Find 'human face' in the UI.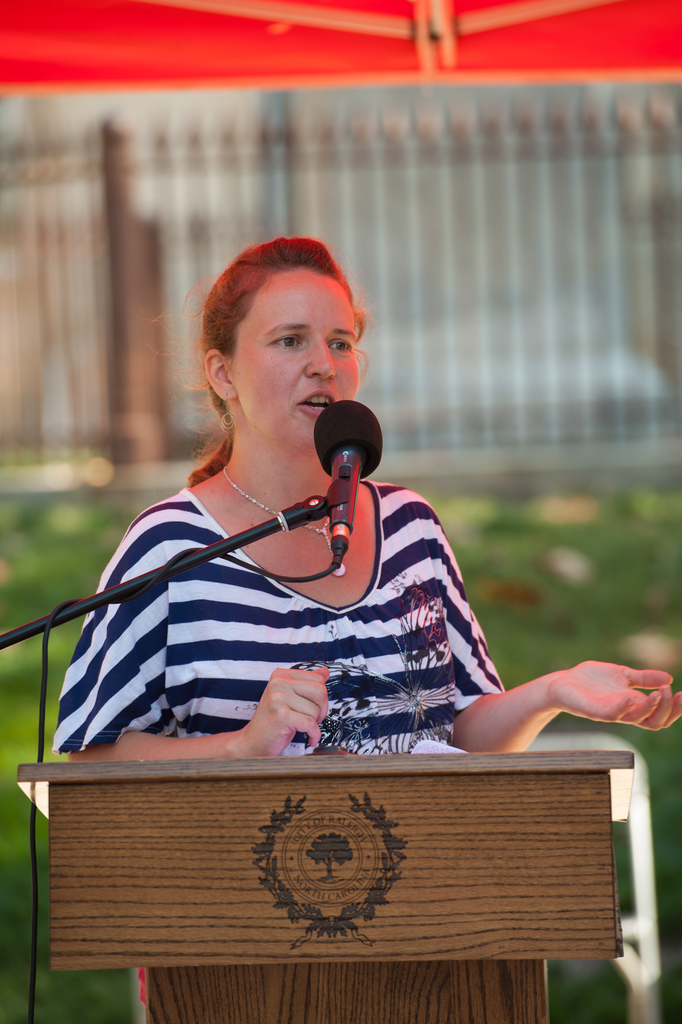
UI element at 234 269 360 445.
